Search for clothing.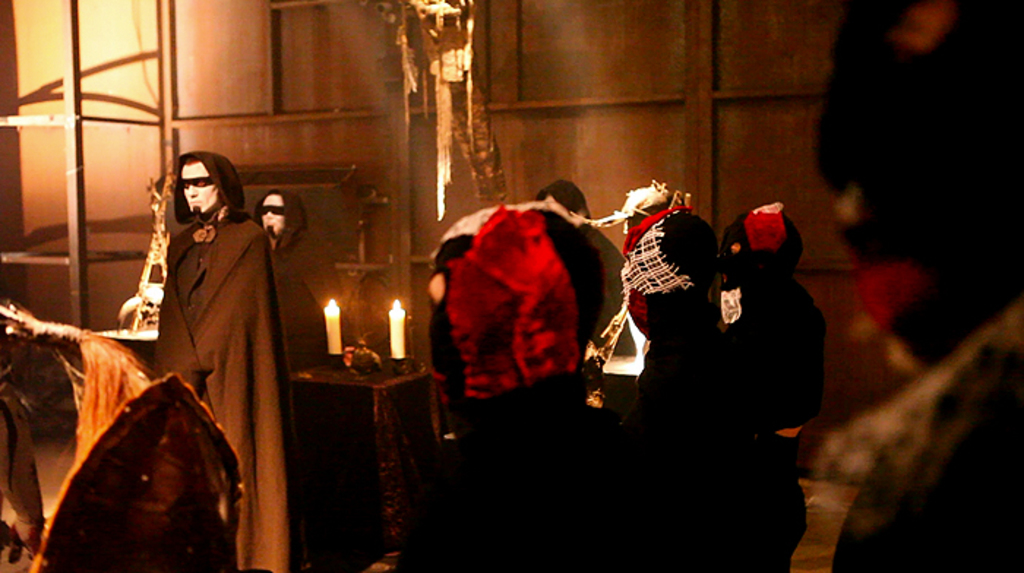
Found at l=123, t=140, r=282, b=519.
